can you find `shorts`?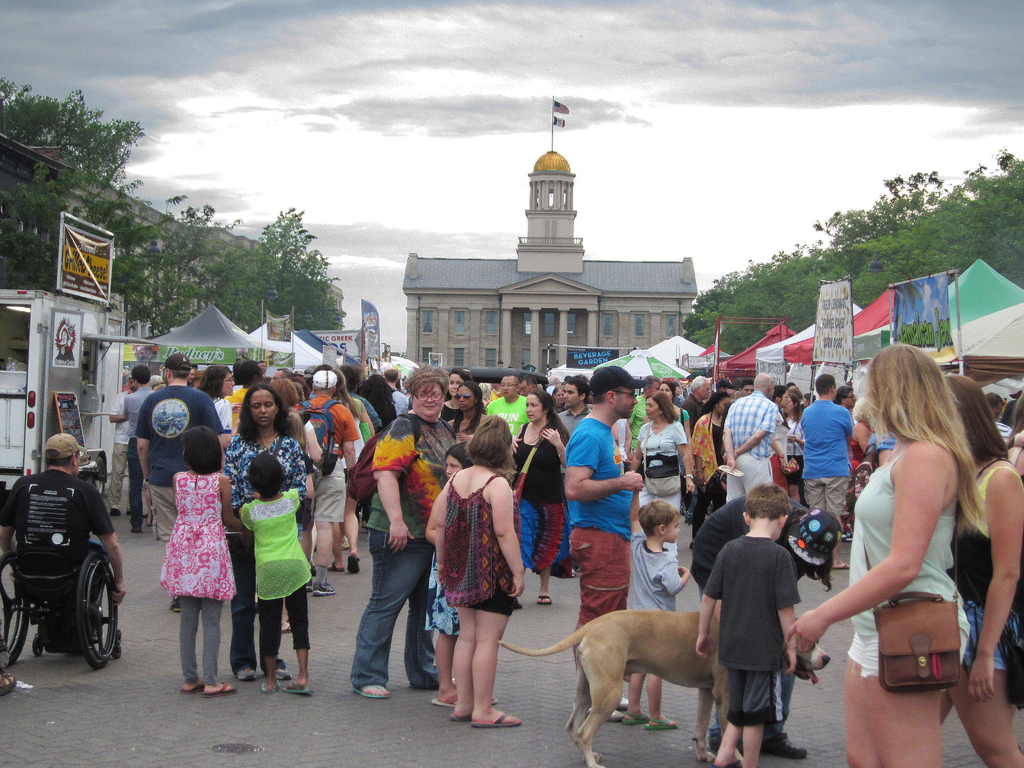
Yes, bounding box: l=847, t=630, r=968, b=677.
